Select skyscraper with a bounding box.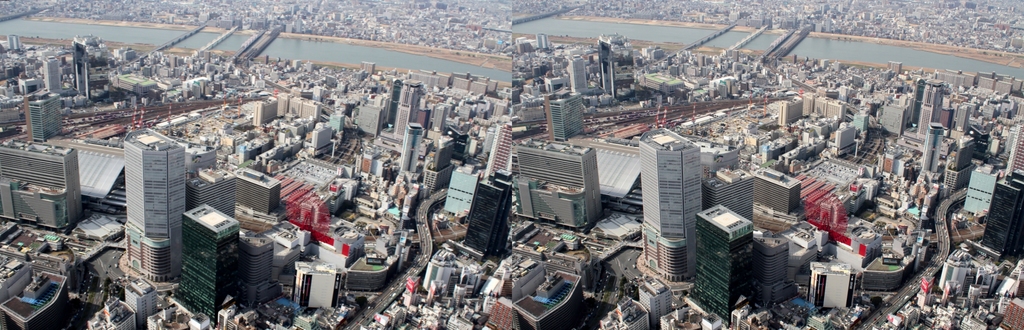
<box>232,168,285,235</box>.
